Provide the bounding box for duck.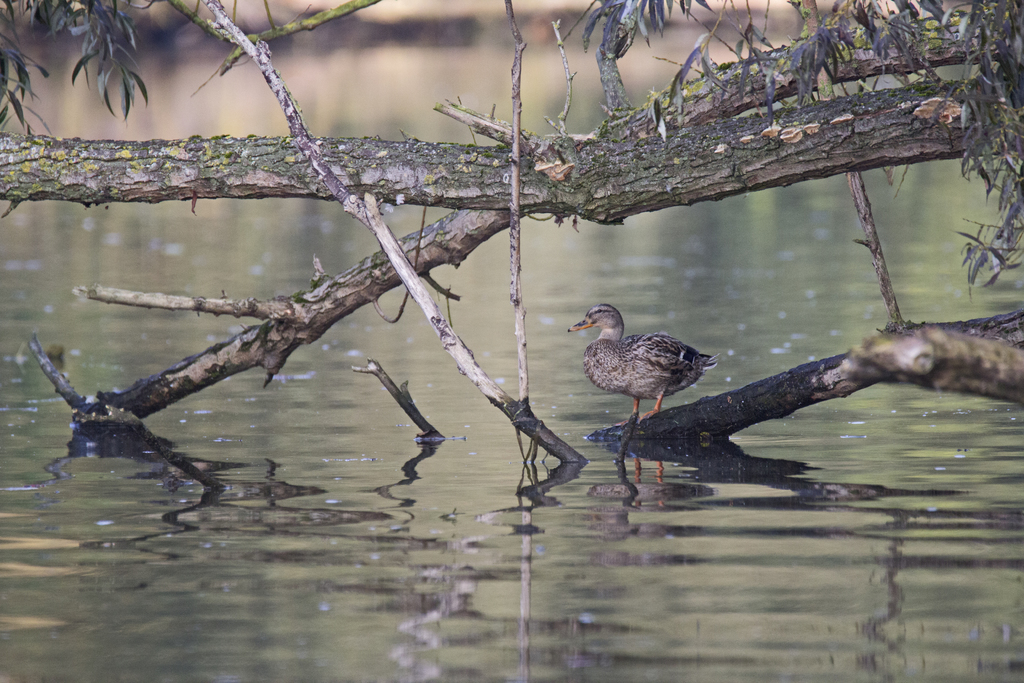
{"left": 573, "top": 292, "right": 739, "bottom": 436}.
